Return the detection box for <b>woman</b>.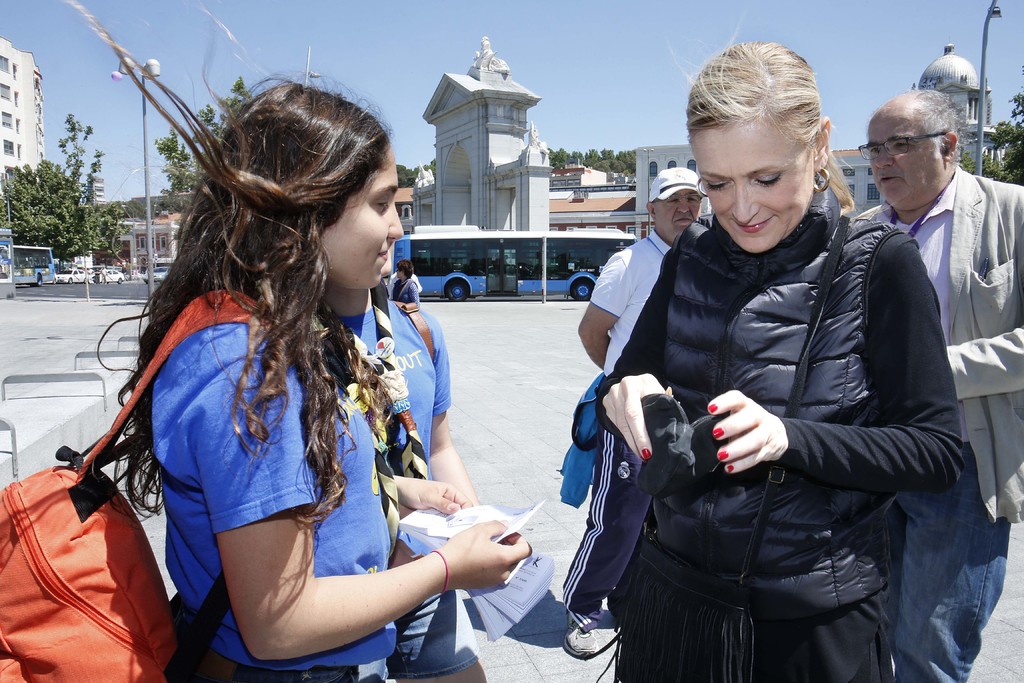
(left=598, top=38, right=957, bottom=682).
